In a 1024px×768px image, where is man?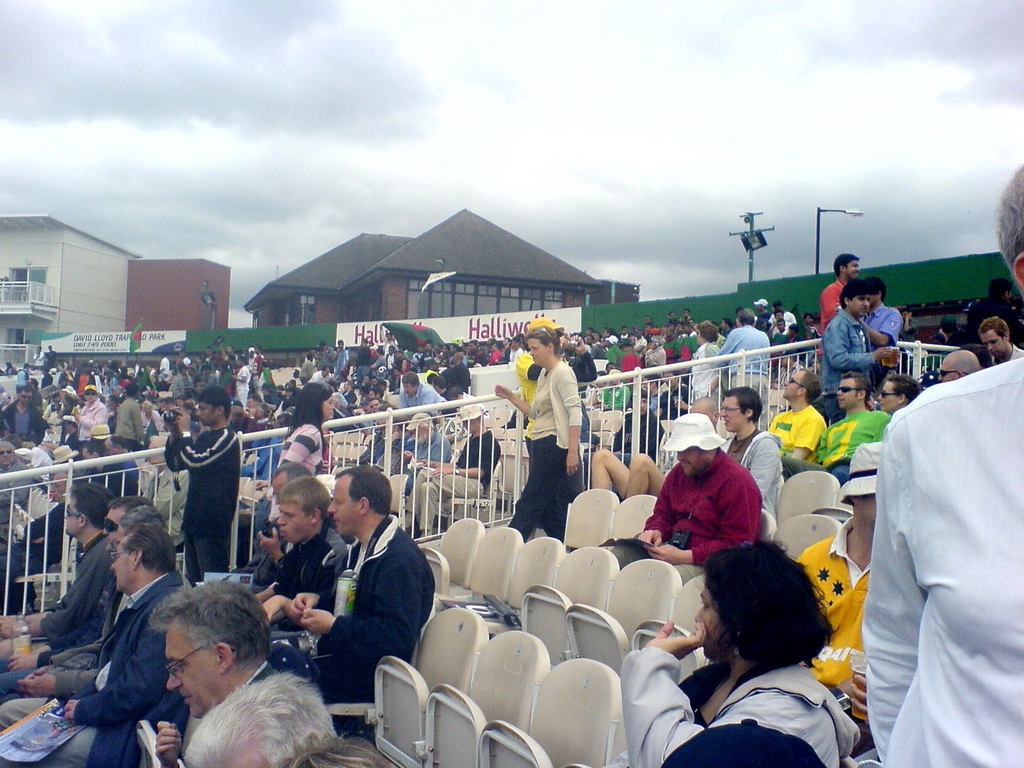
[left=184, top=674, right=339, bottom=767].
